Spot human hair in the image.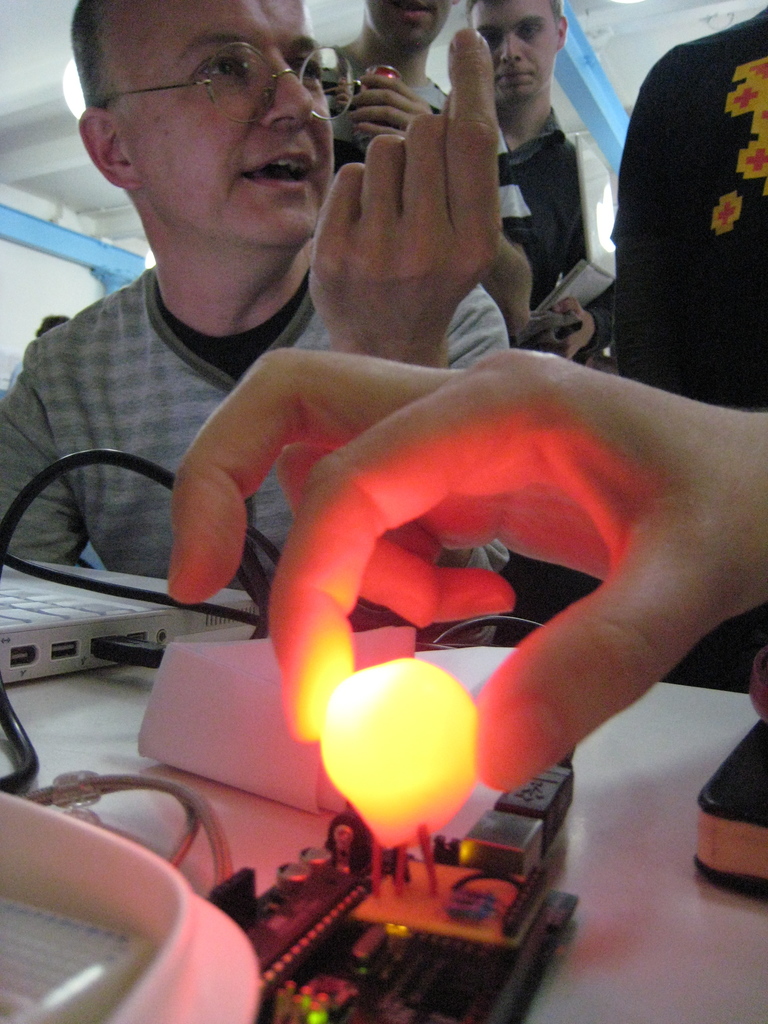
human hair found at detection(463, 0, 563, 31).
